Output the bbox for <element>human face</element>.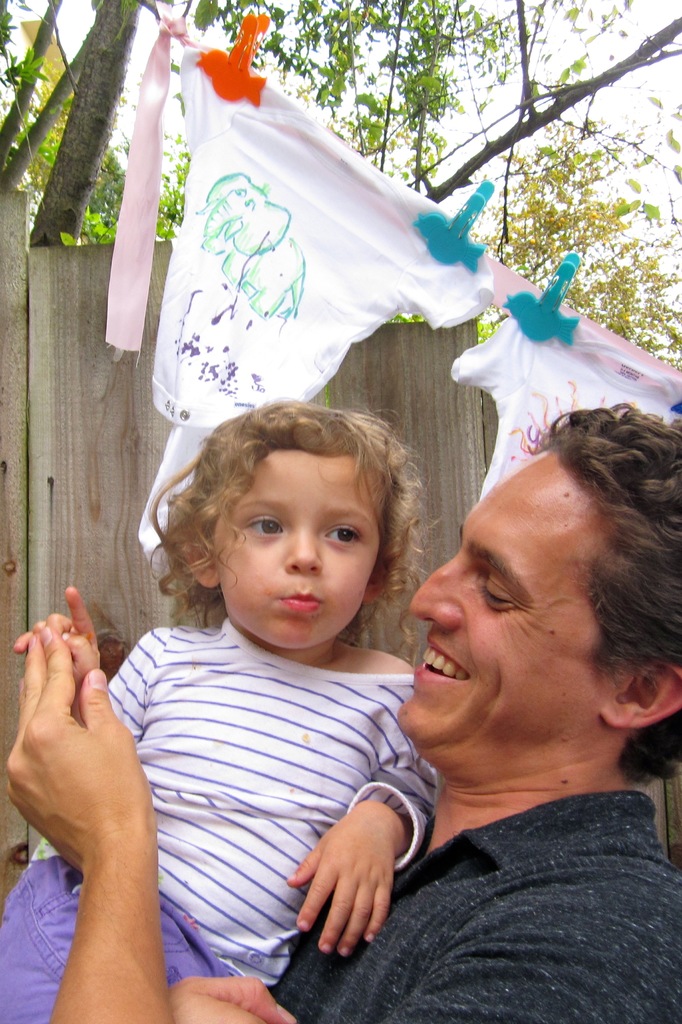
<bbox>413, 447, 640, 739</bbox>.
